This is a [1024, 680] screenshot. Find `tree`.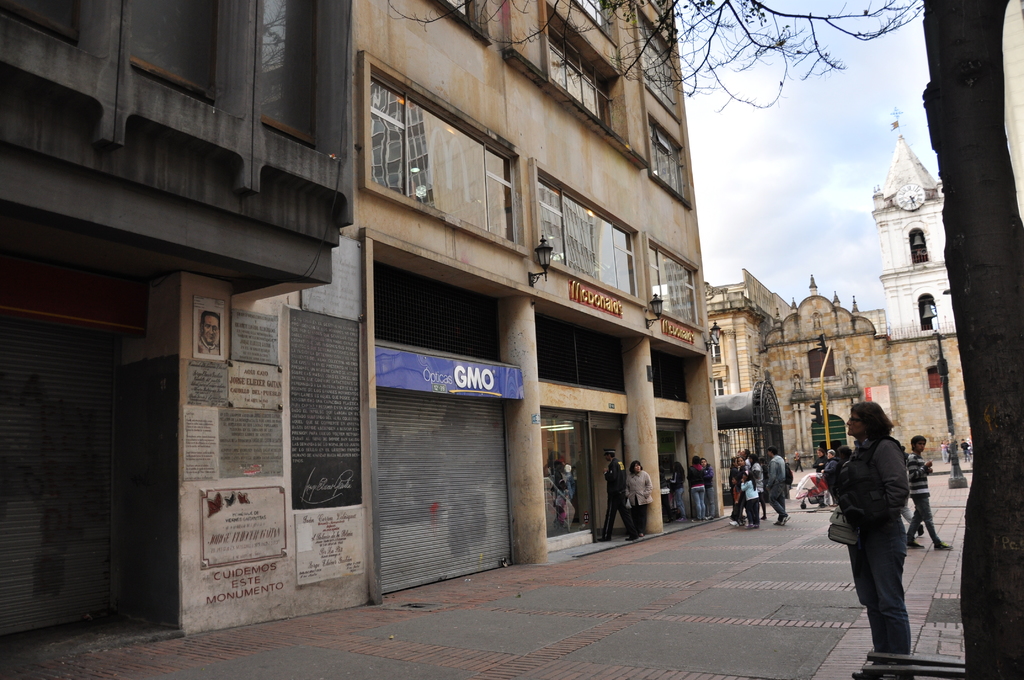
Bounding box: [369,0,1023,657].
